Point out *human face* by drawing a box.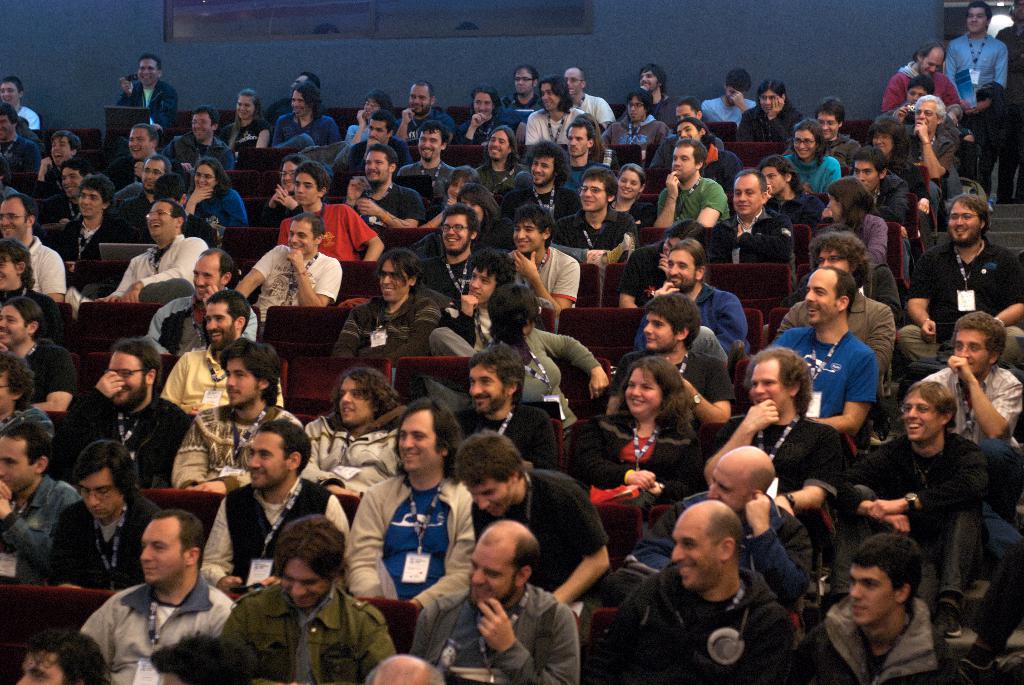
237,93,257,120.
